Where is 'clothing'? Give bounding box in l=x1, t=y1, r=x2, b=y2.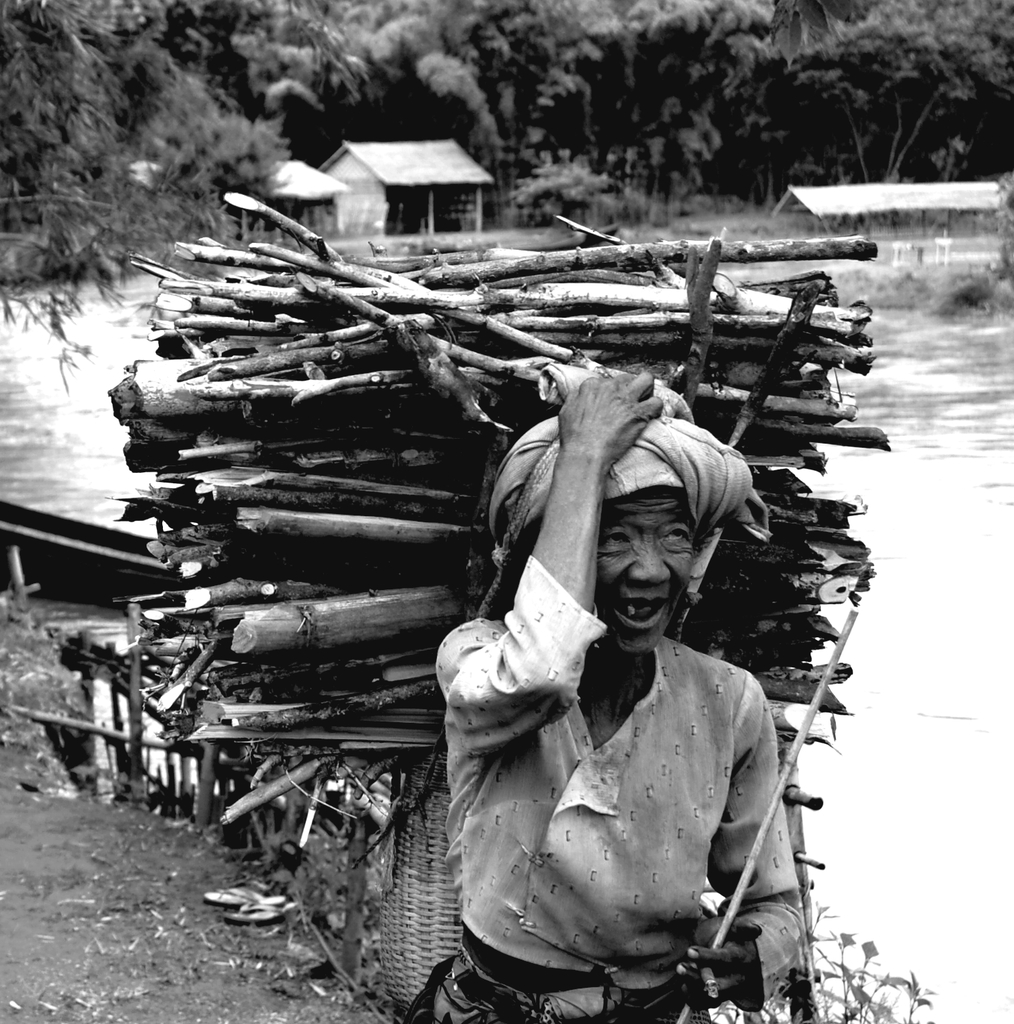
l=423, t=944, r=696, b=1023.
